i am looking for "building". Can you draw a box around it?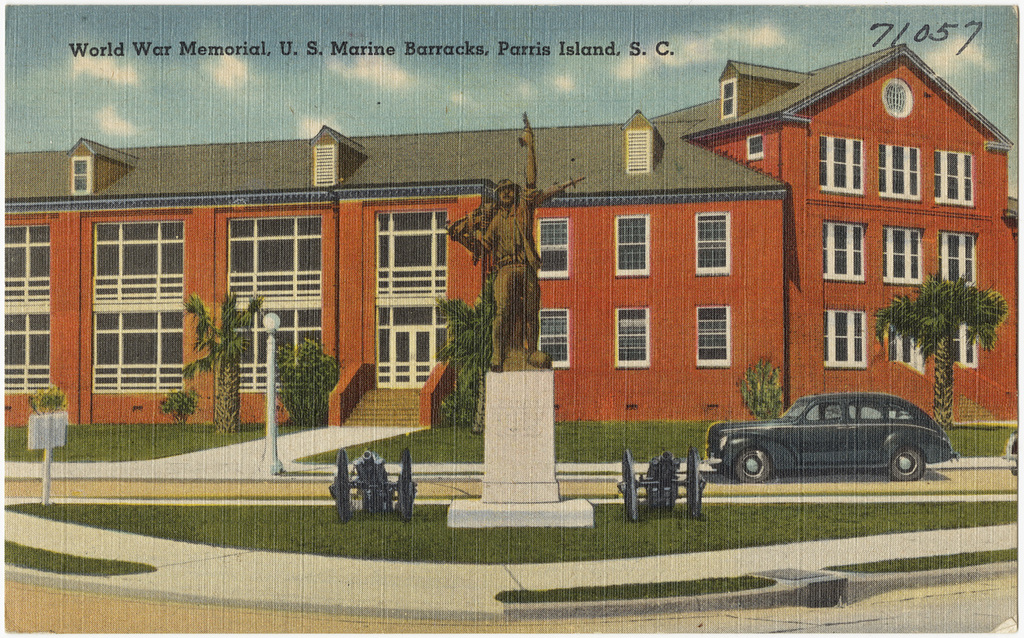
Sure, the bounding box is region(0, 44, 1018, 427).
